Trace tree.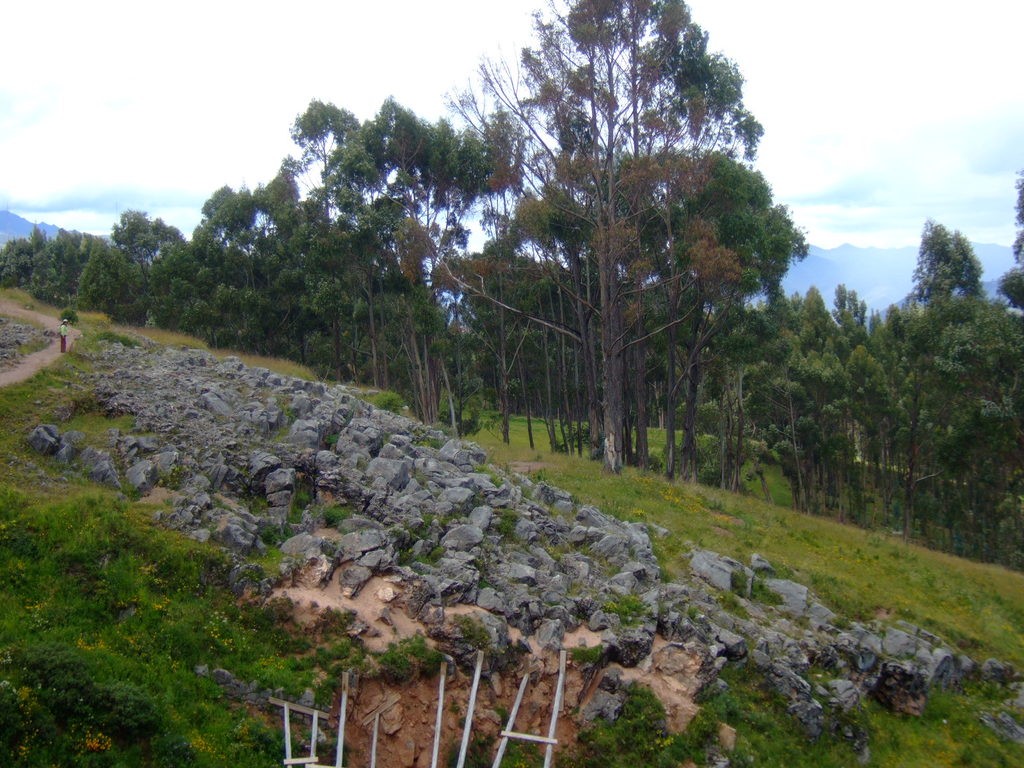
Traced to locate(769, 222, 1023, 572).
